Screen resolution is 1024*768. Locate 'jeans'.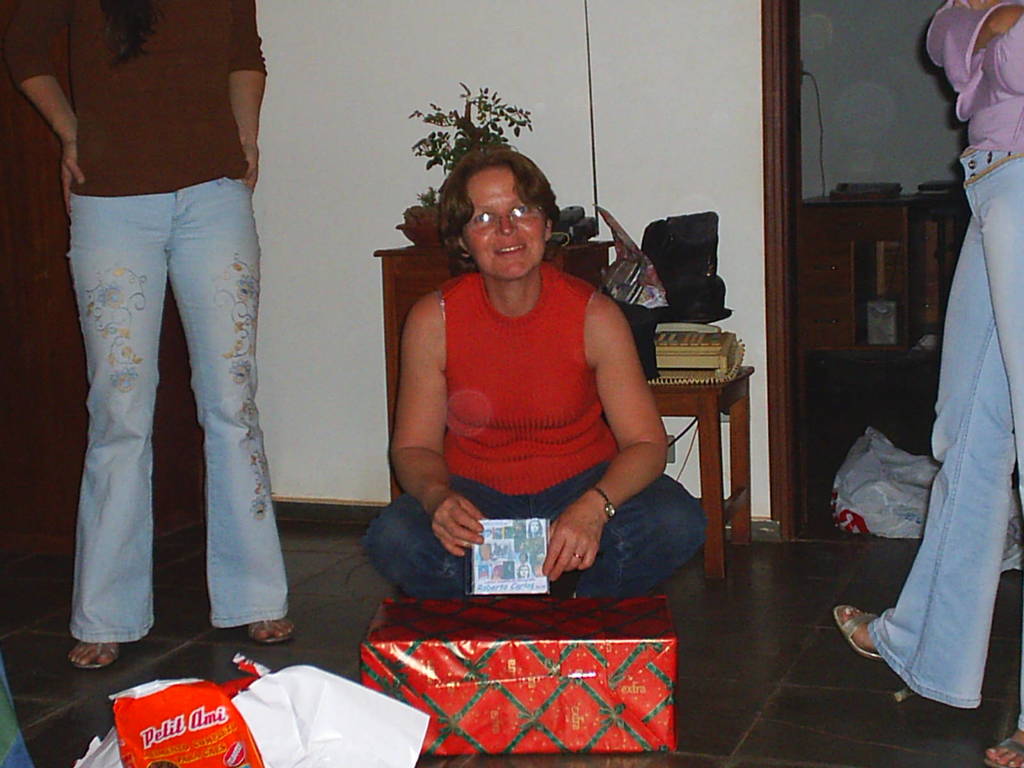
{"x1": 52, "y1": 131, "x2": 289, "y2": 653}.
